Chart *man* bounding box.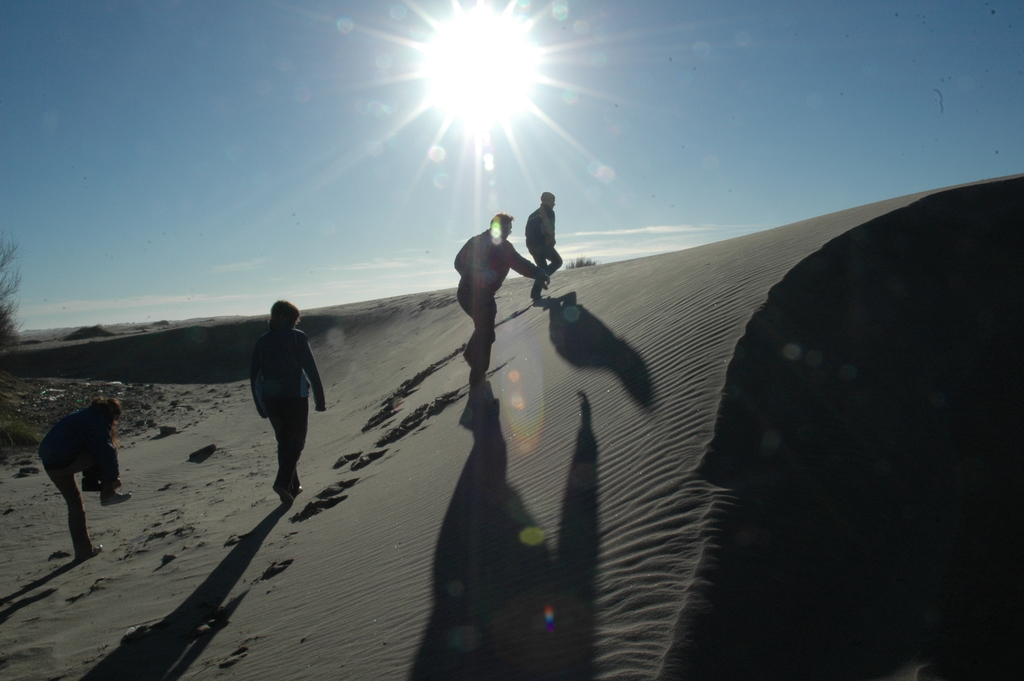
Charted: <box>38,406,149,538</box>.
